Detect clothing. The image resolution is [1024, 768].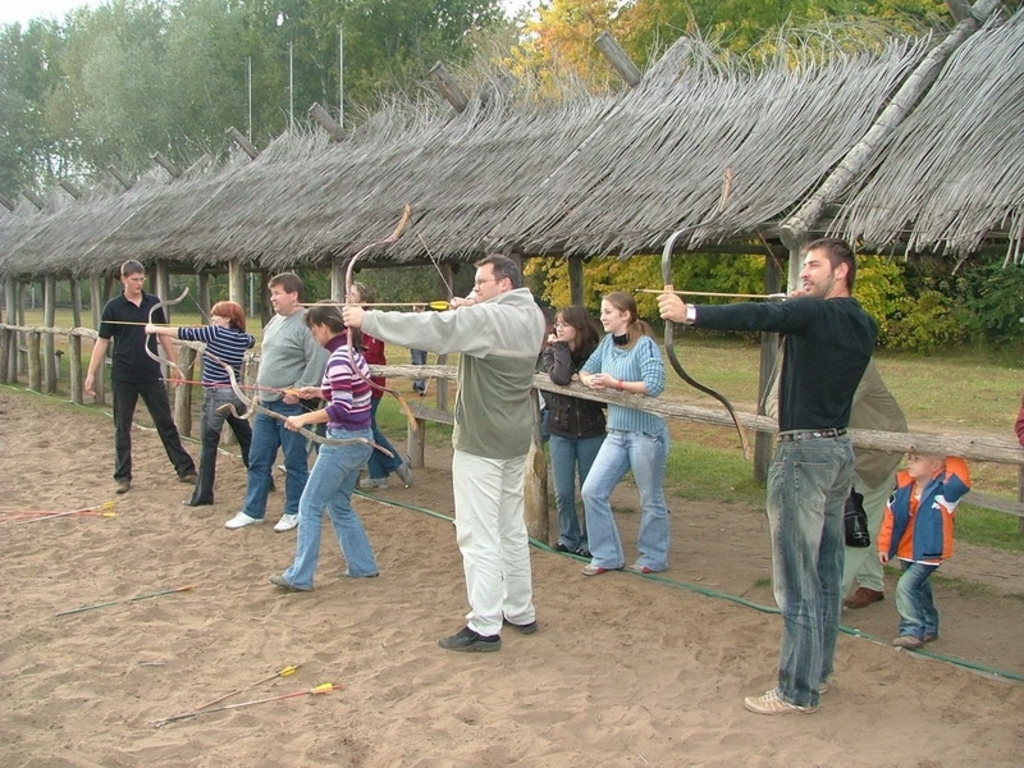
left=364, top=288, right=539, bottom=635.
